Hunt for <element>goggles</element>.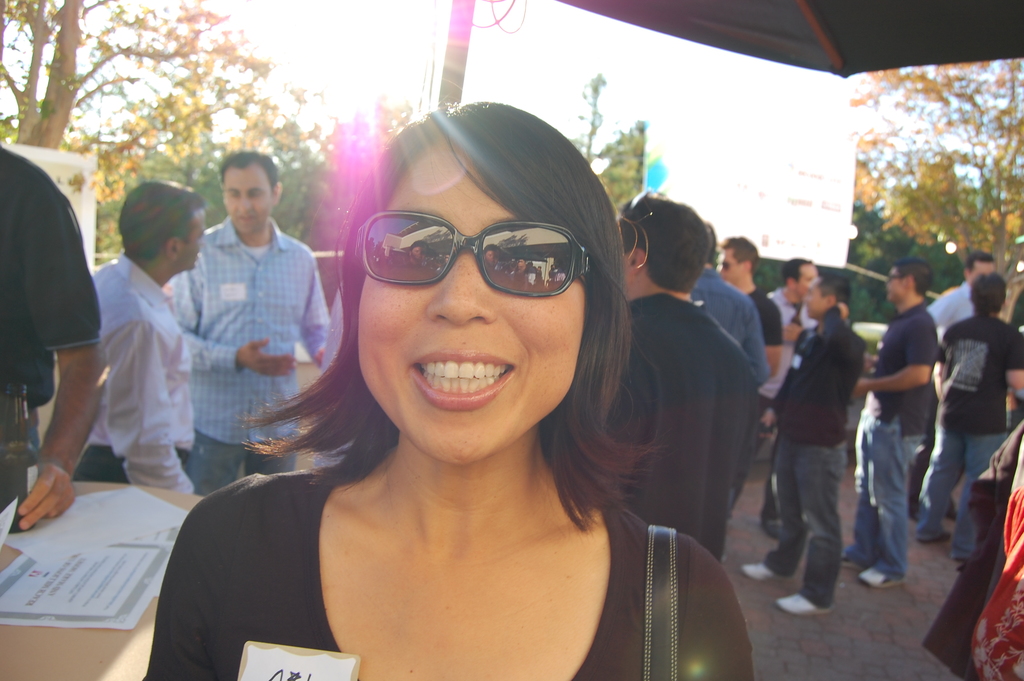
Hunted down at <bbox>624, 185, 650, 236</bbox>.
